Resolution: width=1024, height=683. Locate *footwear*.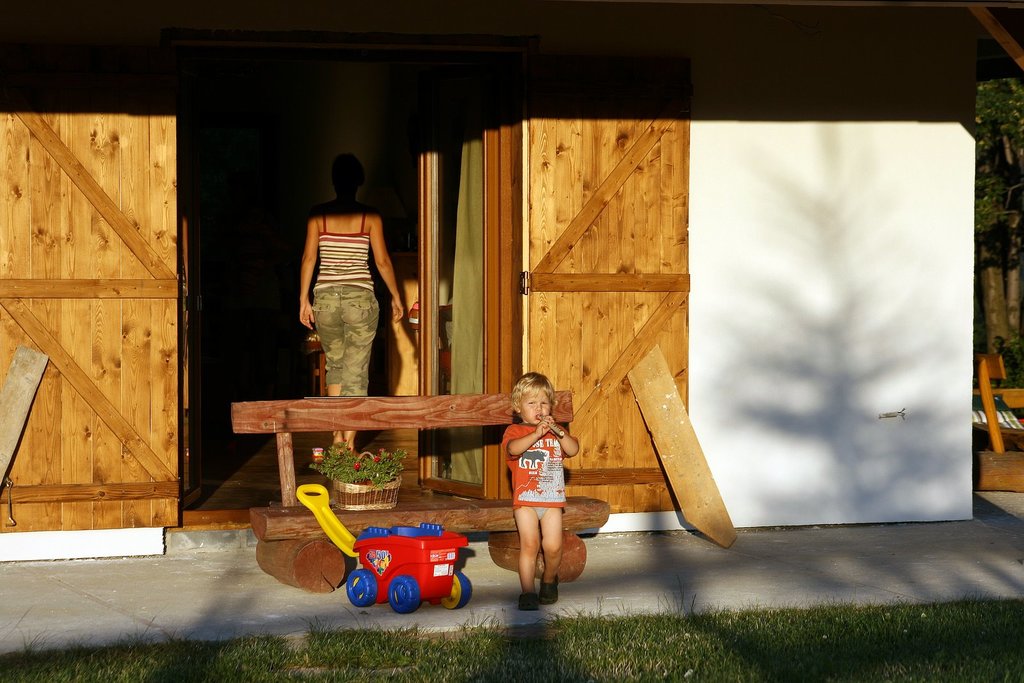
(x1=511, y1=592, x2=536, y2=613).
